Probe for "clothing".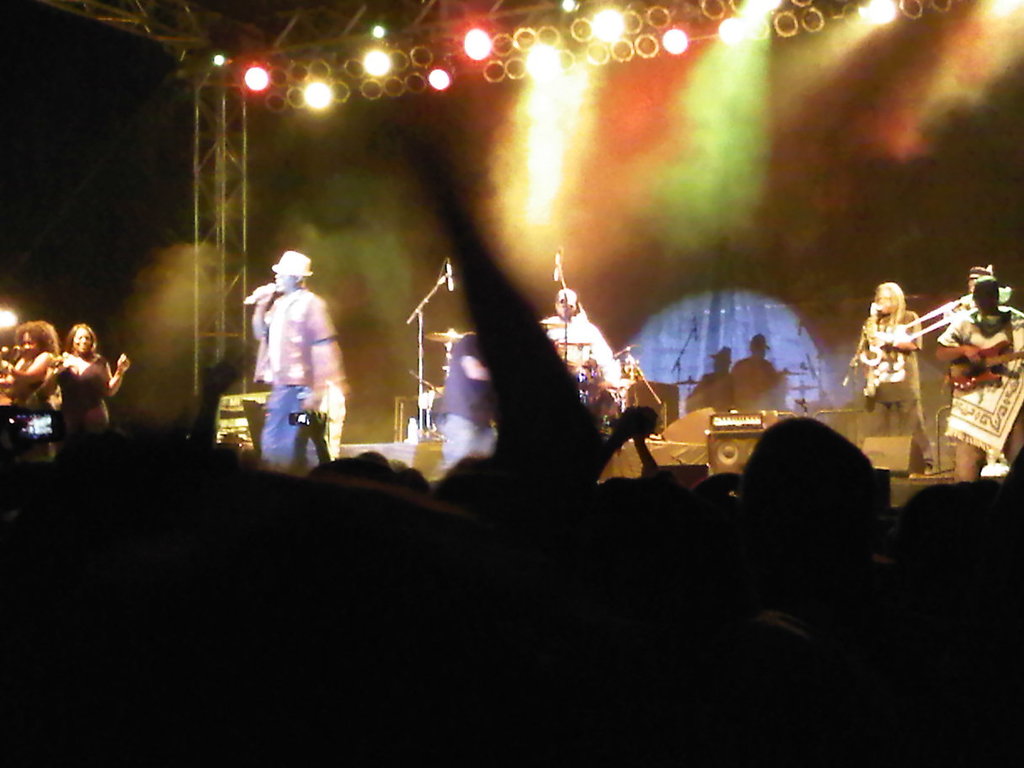
Probe result: 256/384/354/479.
